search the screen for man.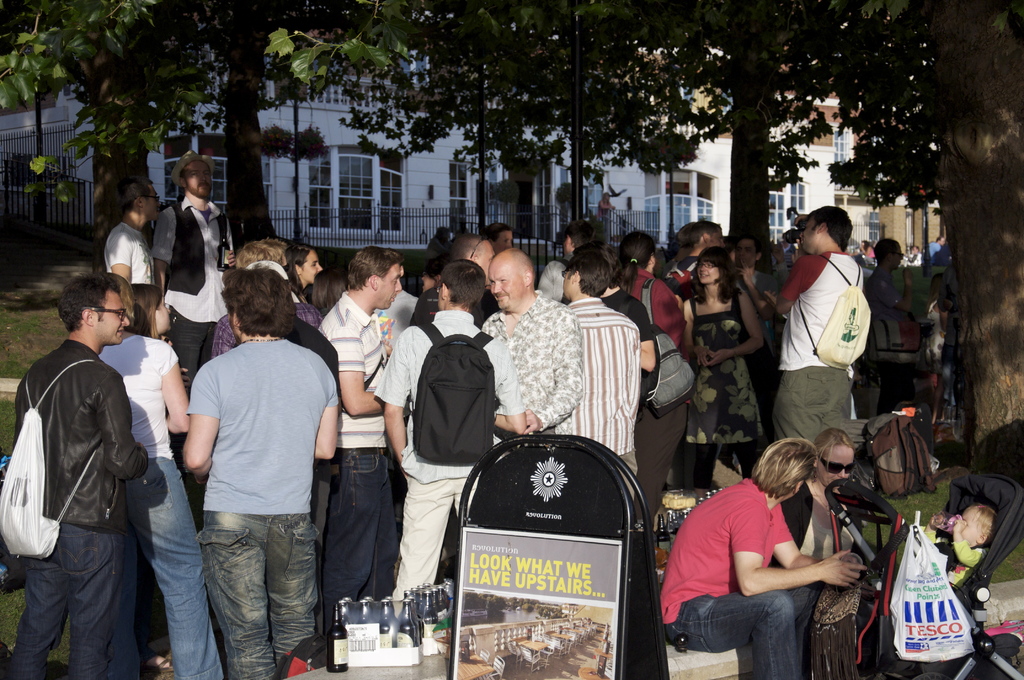
Found at <region>100, 180, 154, 294</region>.
